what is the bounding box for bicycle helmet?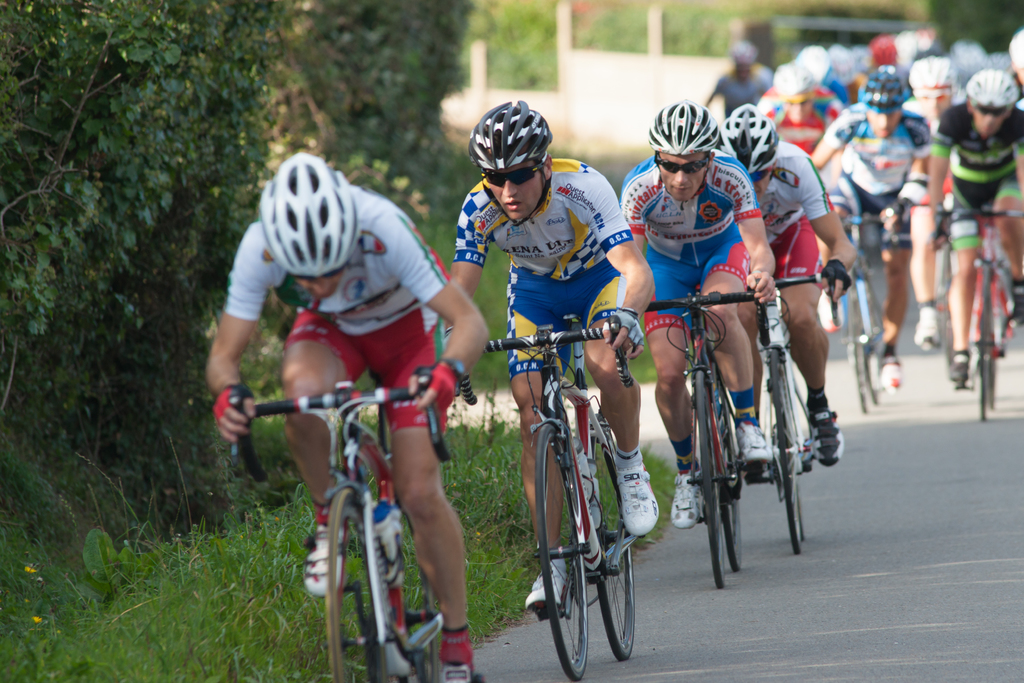
BBox(872, 67, 911, 115).
